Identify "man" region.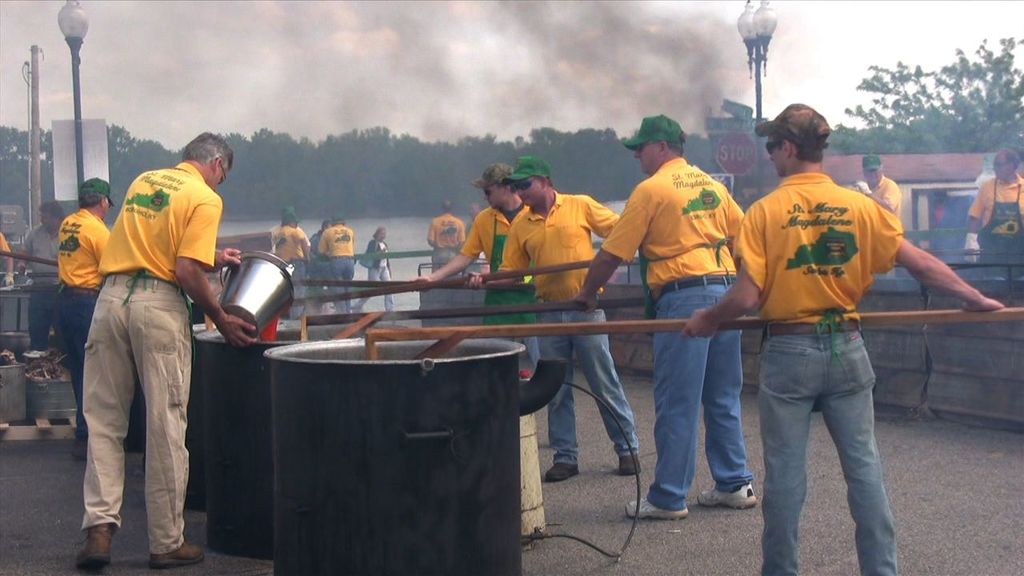
Region: locate(410, 162, 542, 373).
